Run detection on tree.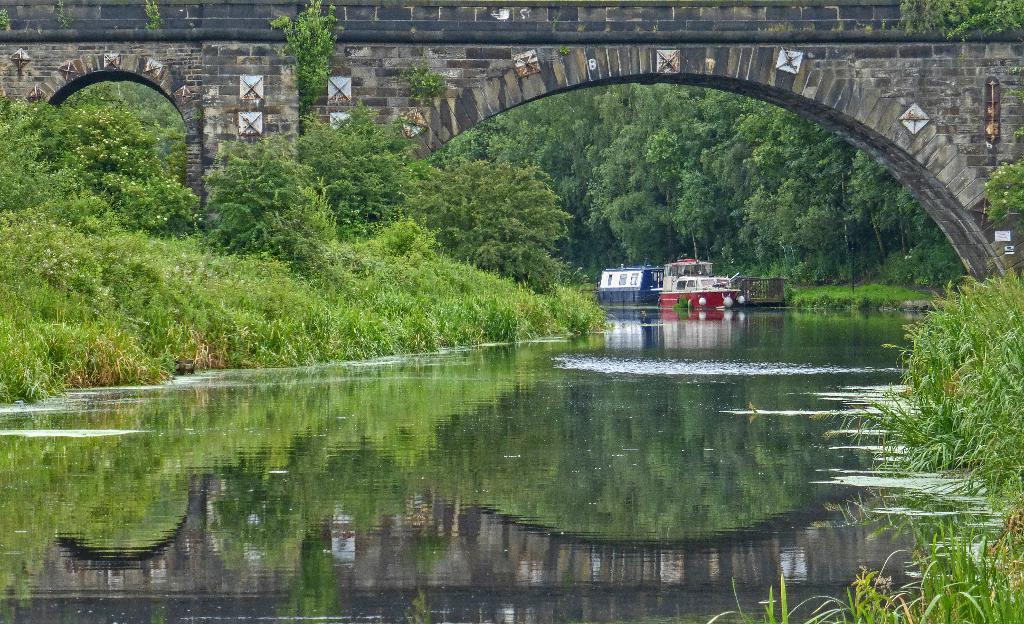
Result: <box>874,270,1023,623</box>.
